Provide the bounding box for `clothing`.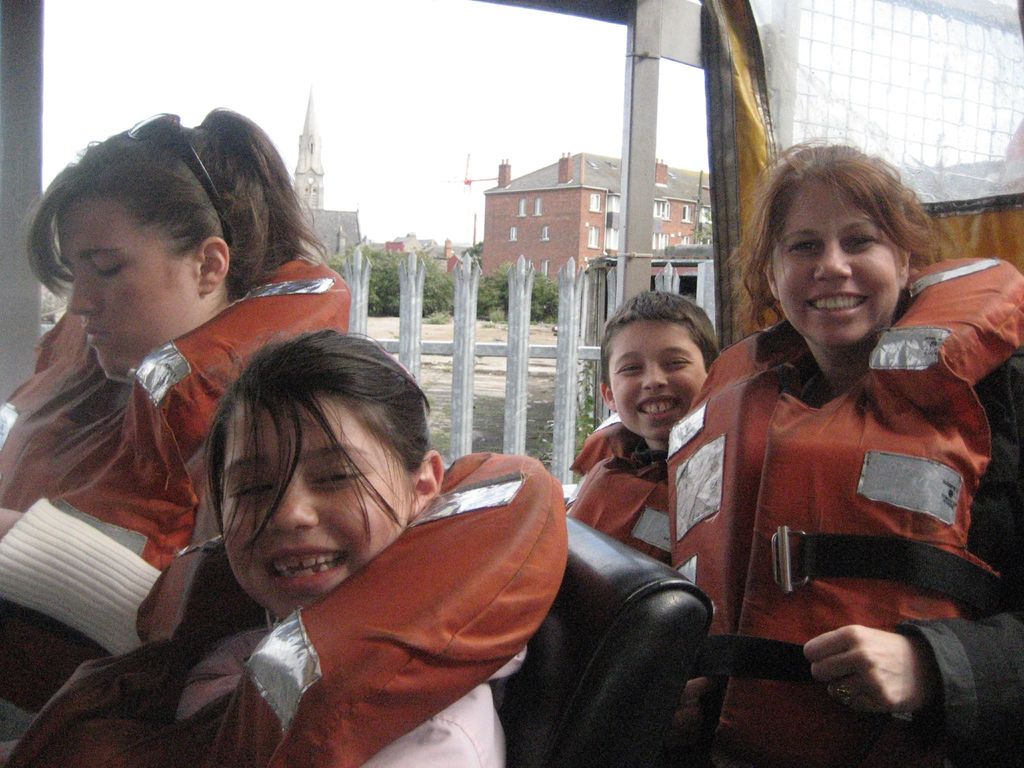
[669, 250, 1023, 767].
